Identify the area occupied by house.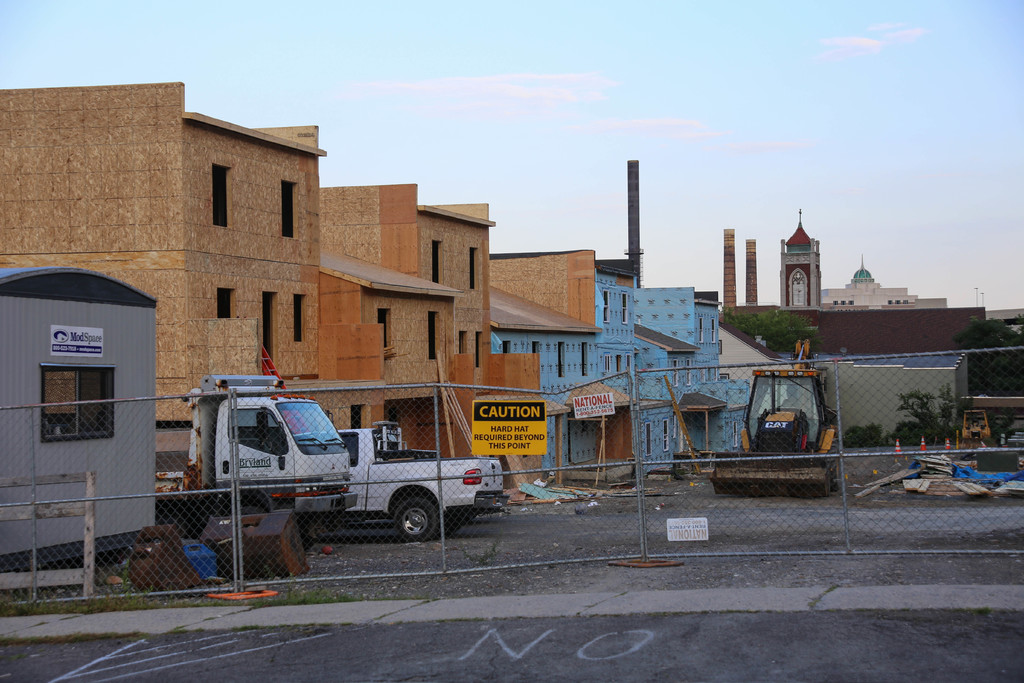
Area: 0, 89, 330, 447.
